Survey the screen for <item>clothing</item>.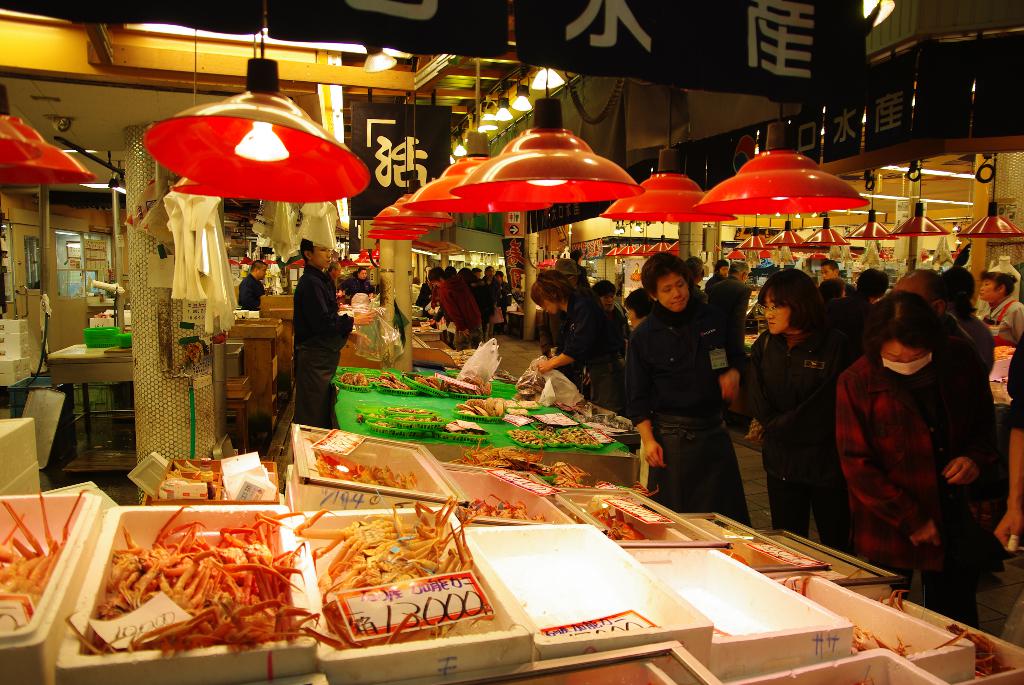
Survey found: pyautogui.locateOnScreen(420, 279, 433, 305).
